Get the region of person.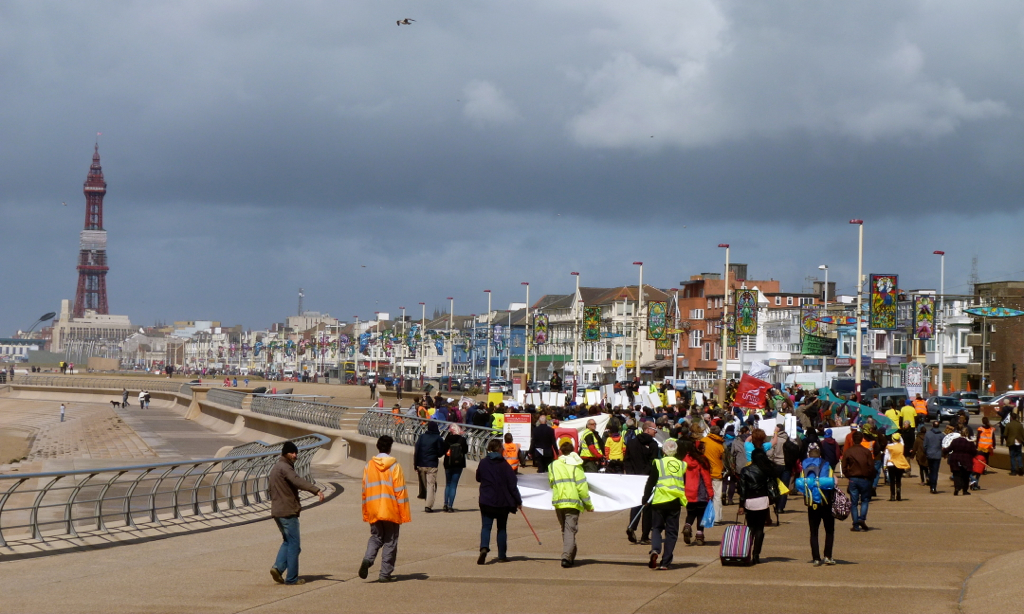
locate(472, 434, 522, 563).
